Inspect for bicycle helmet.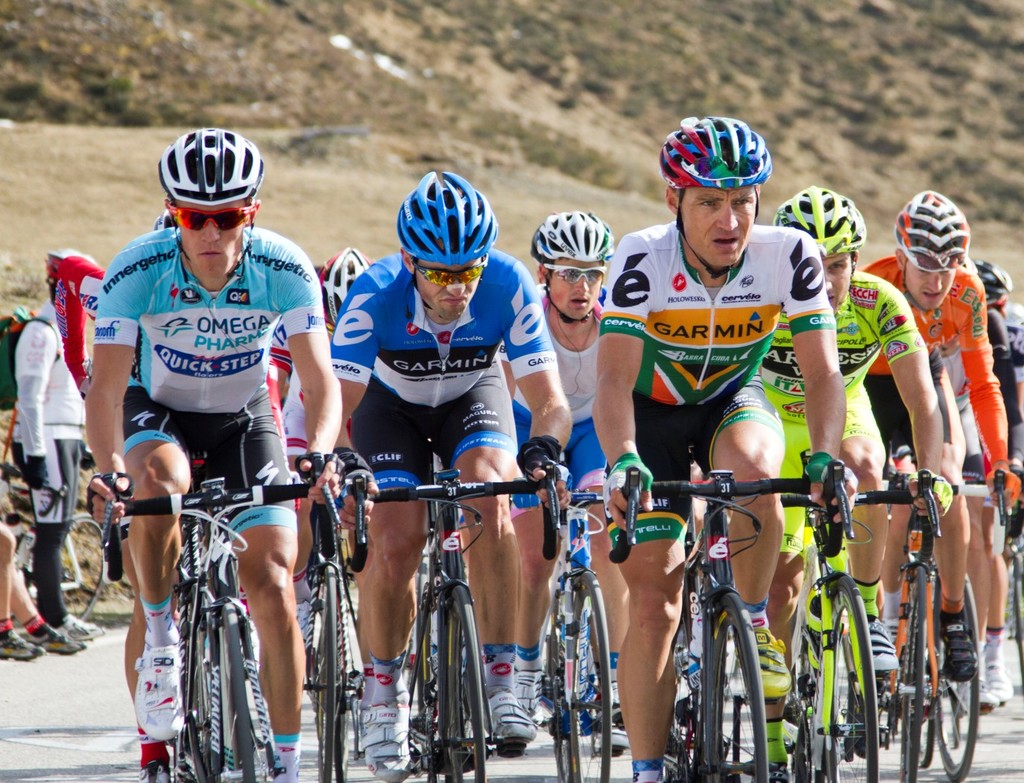
Inspection: (left=773, top=187, right=861, bottom=260).
